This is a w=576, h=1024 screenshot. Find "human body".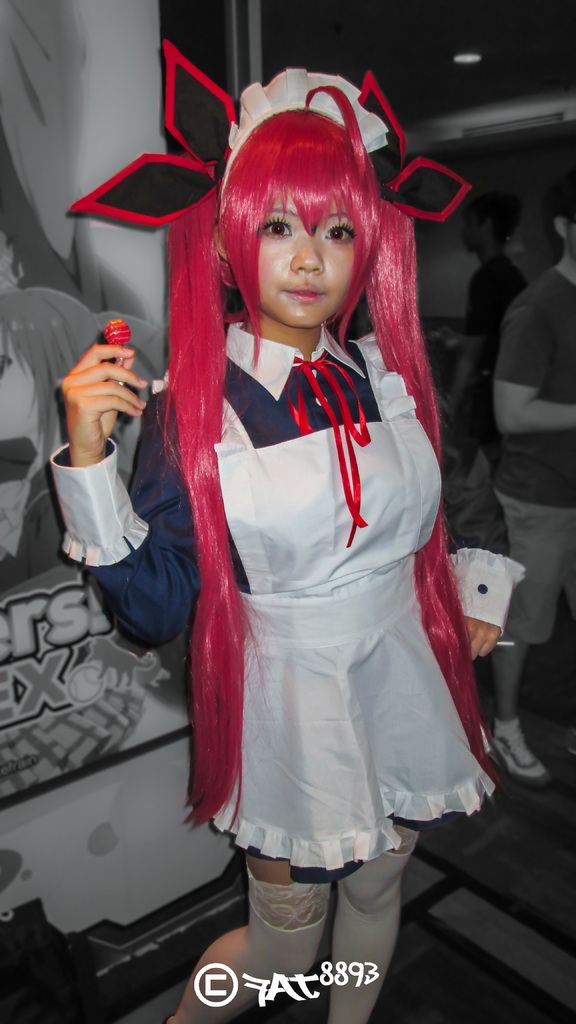
Bounding box: <region>47, 77, 517, 999</region>.
